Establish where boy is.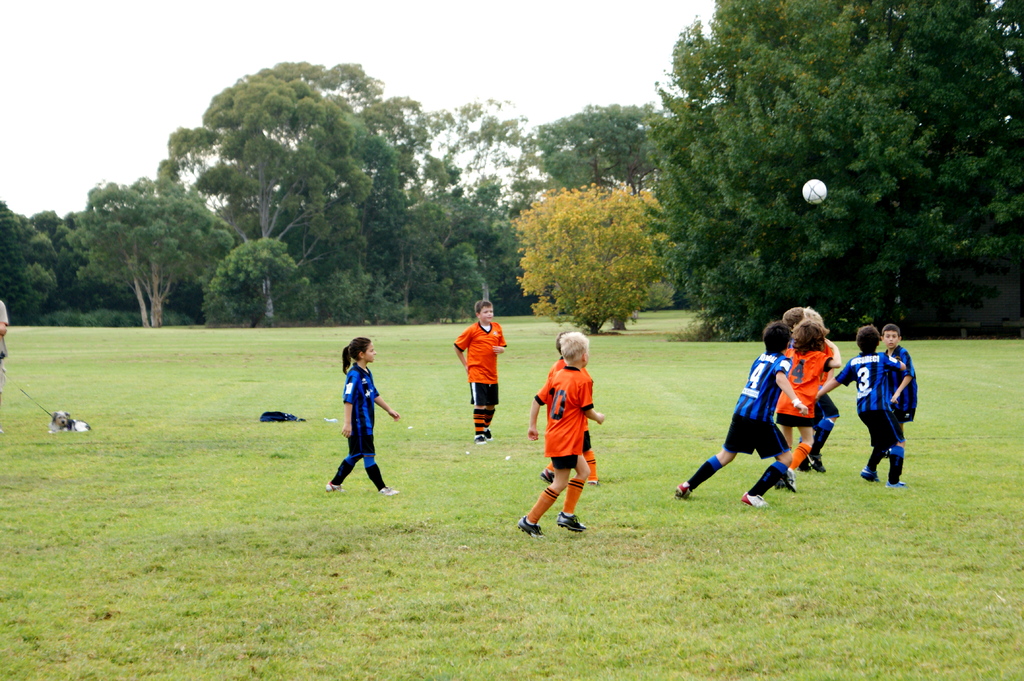
Established at <region>788, 307, 837, 467</region>.
